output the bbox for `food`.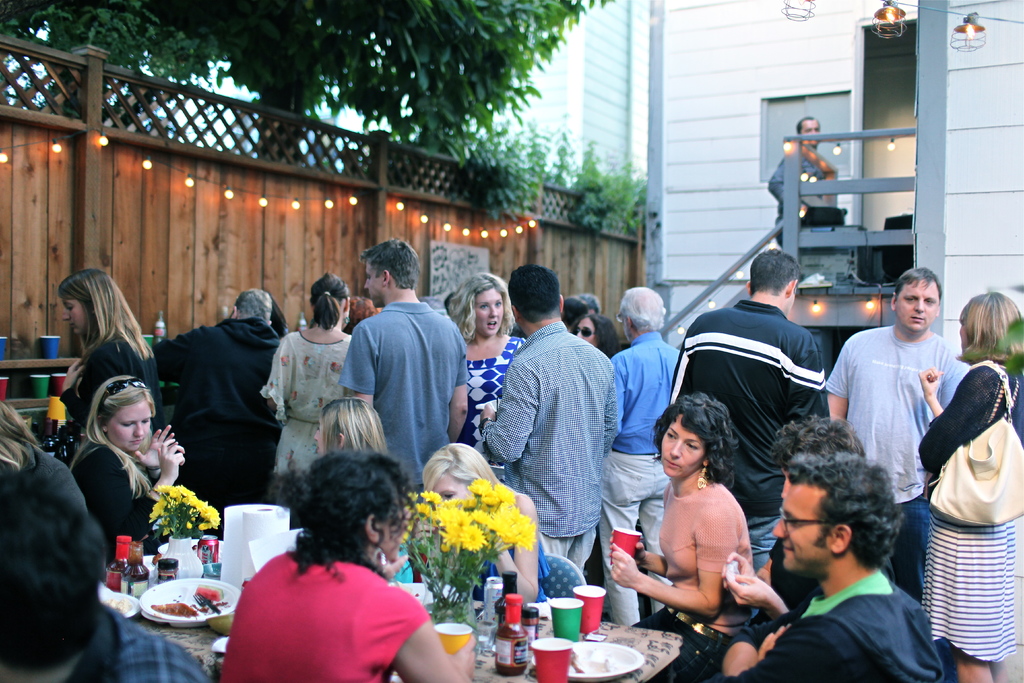
select_region(144, 598, 195, 617).
